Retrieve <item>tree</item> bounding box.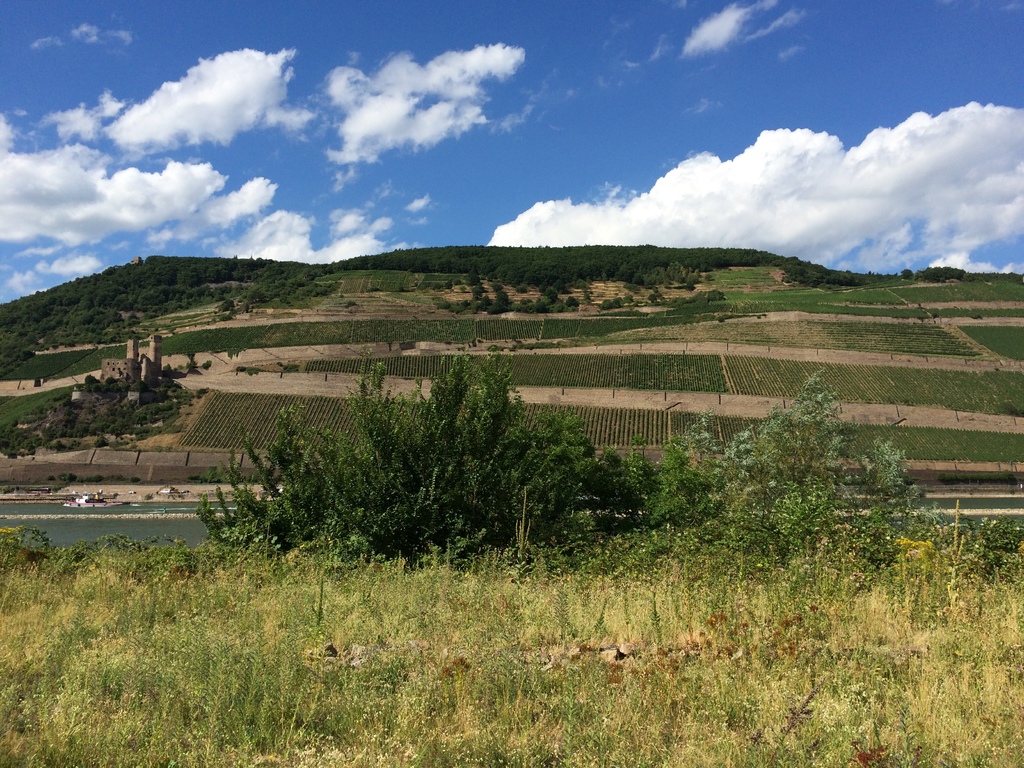
Bounding box: box(191, 397, 355, 563).
